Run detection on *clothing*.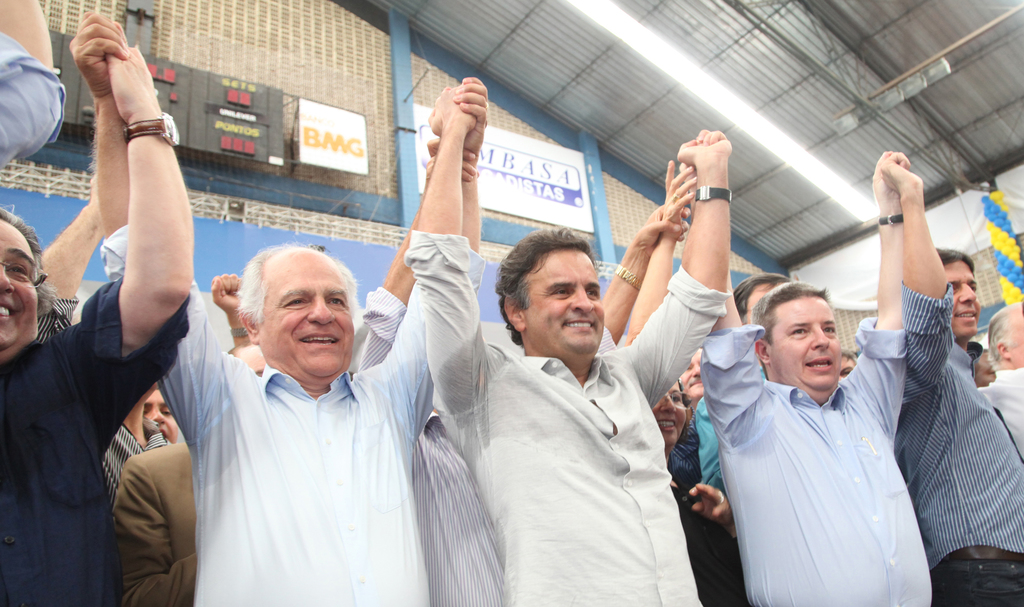
Result: left=980, top=365, right=1020, bottom=448.
